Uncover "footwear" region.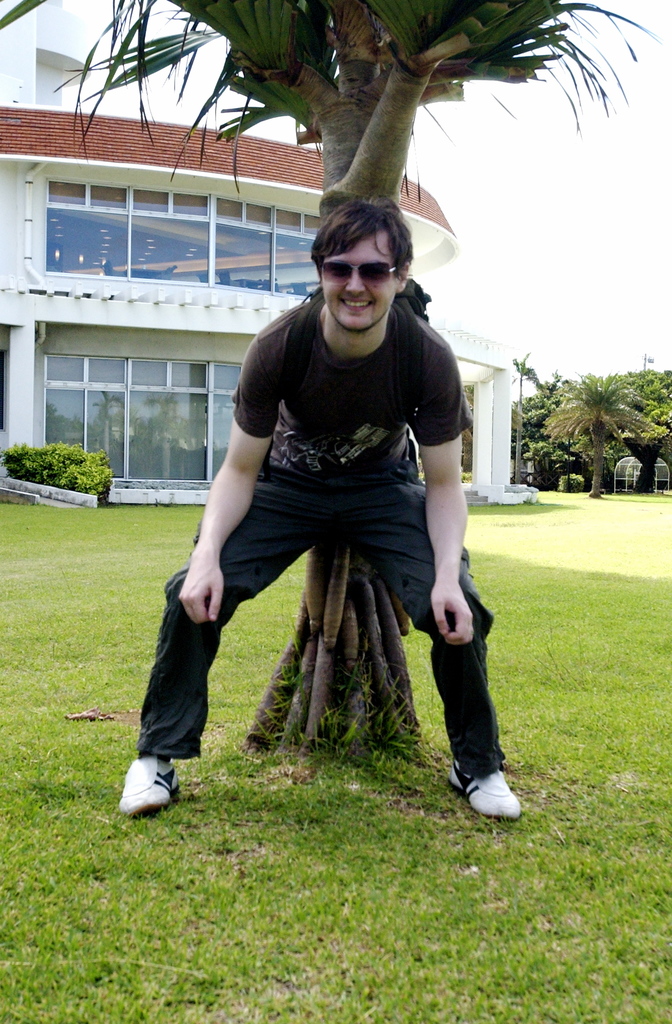
Uncovered: [x1=452, y1=753, x2=529, y2=819].
